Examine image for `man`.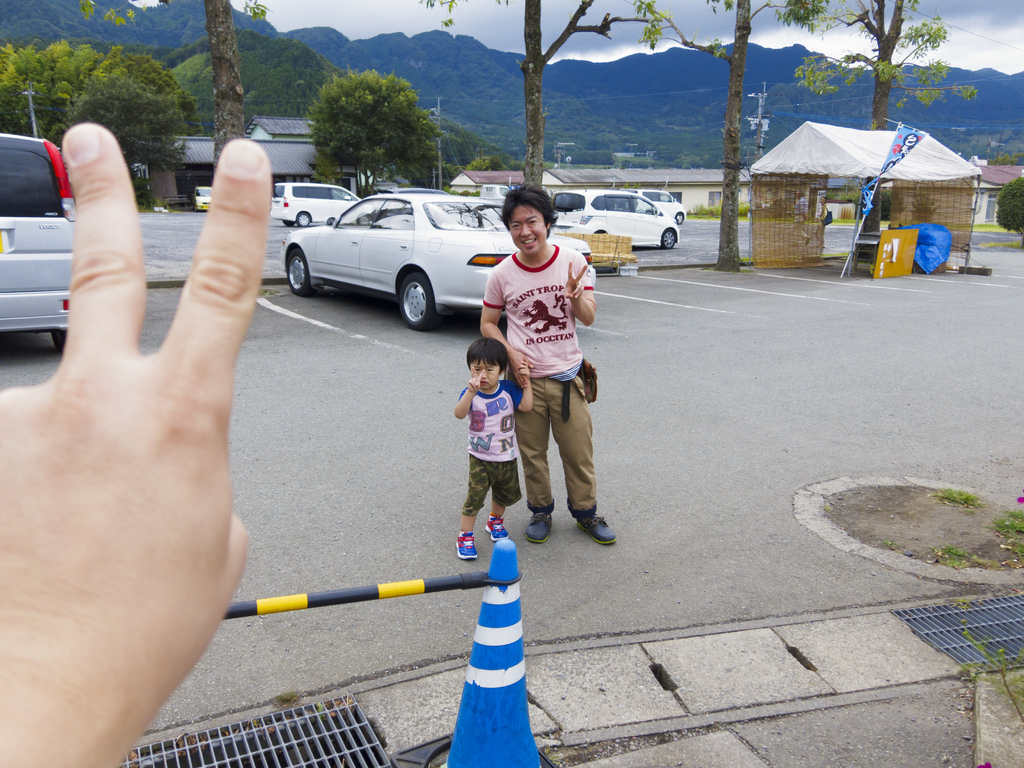
Examination result: box=[479, 199, 609, 559].
